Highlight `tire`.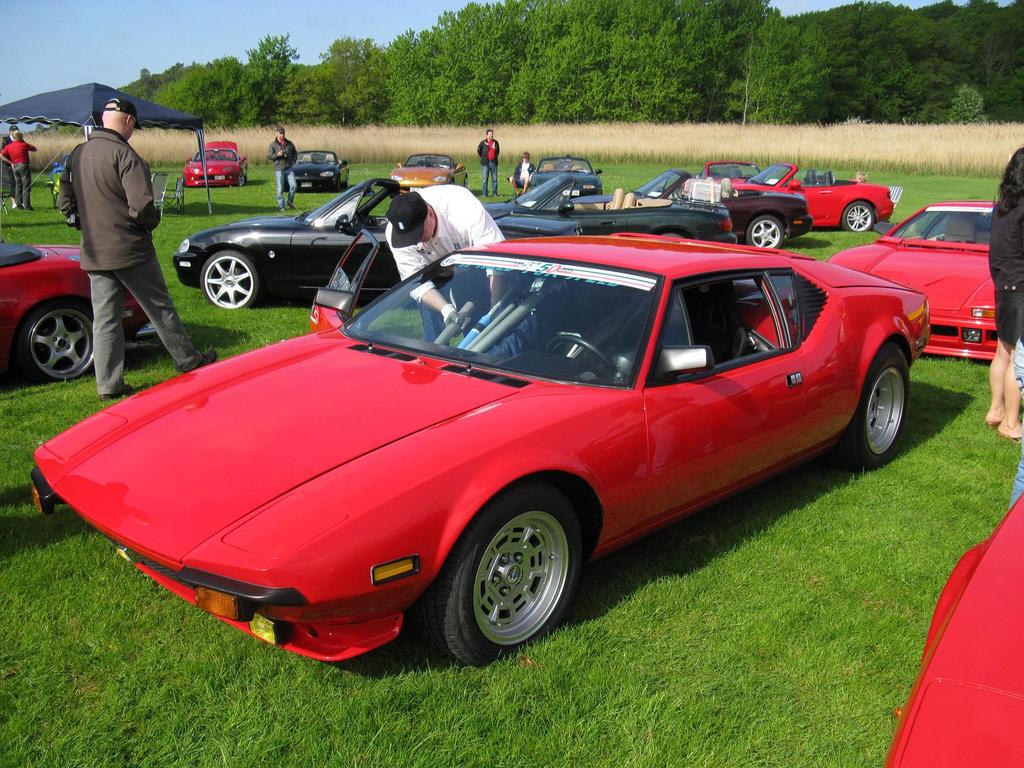
Highlighted region: 440, 505, 579, 664.
